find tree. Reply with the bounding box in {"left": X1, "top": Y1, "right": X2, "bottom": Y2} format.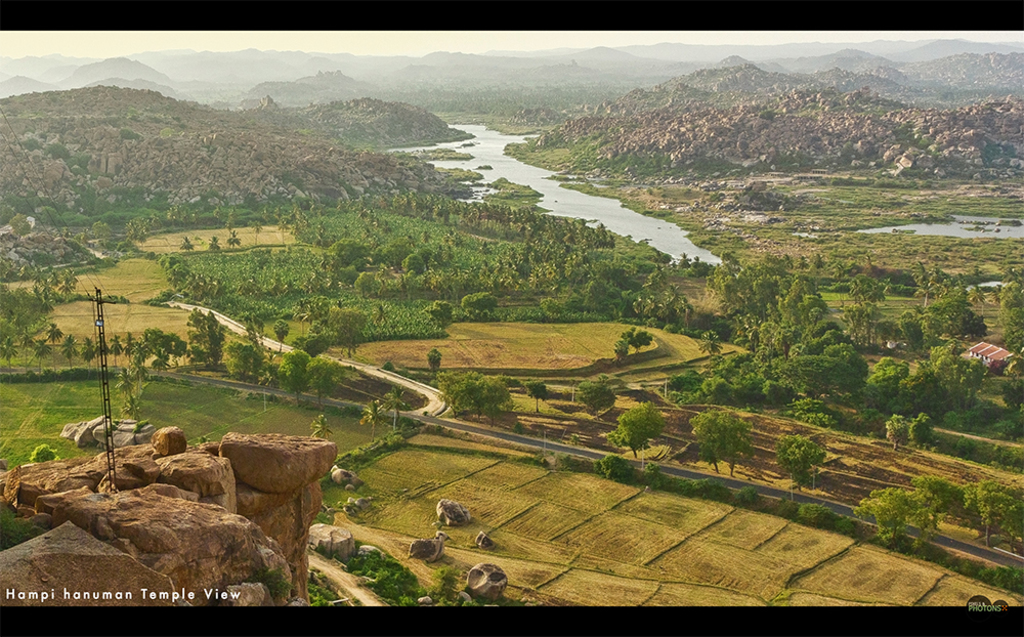
{"left": 218, "top": 337, "right": 267, "bottom": 382}.
